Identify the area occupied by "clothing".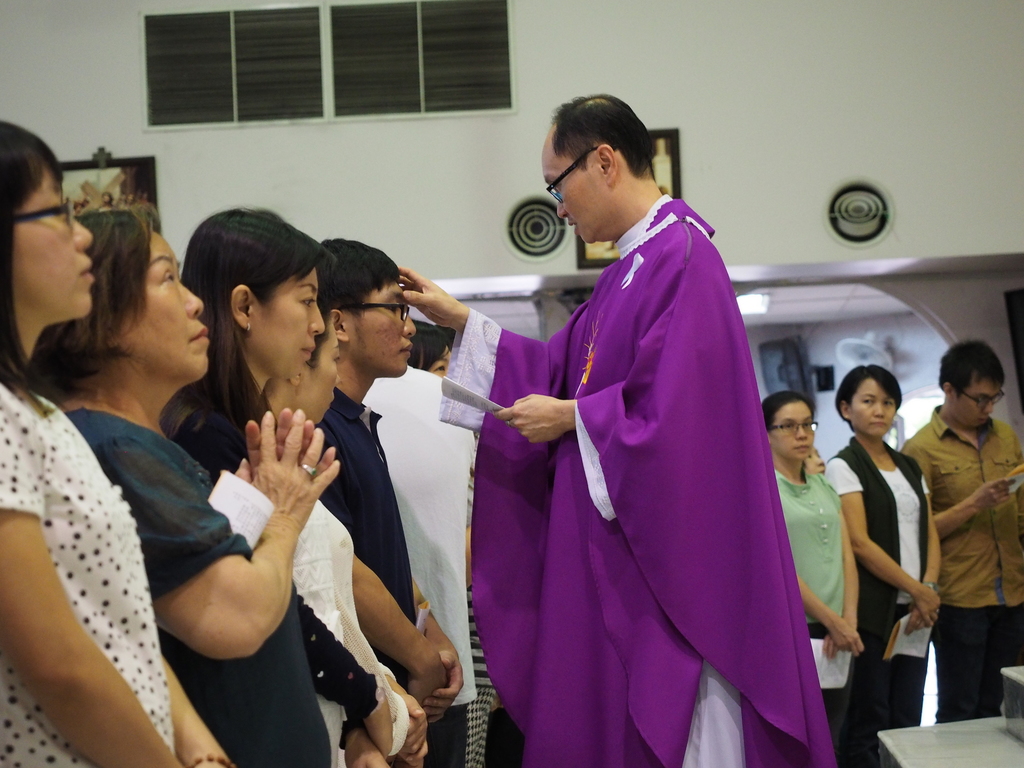
Area: bbox=(420, 191, 830, 767).
